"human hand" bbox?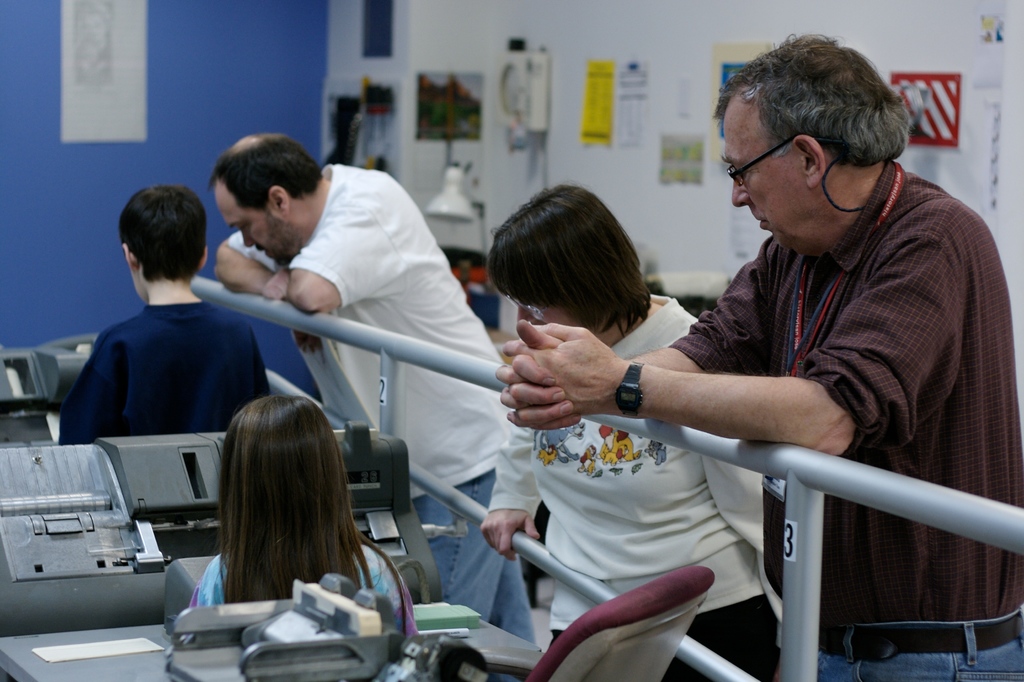
[left=479, top=508, right=541, bottom=562]
